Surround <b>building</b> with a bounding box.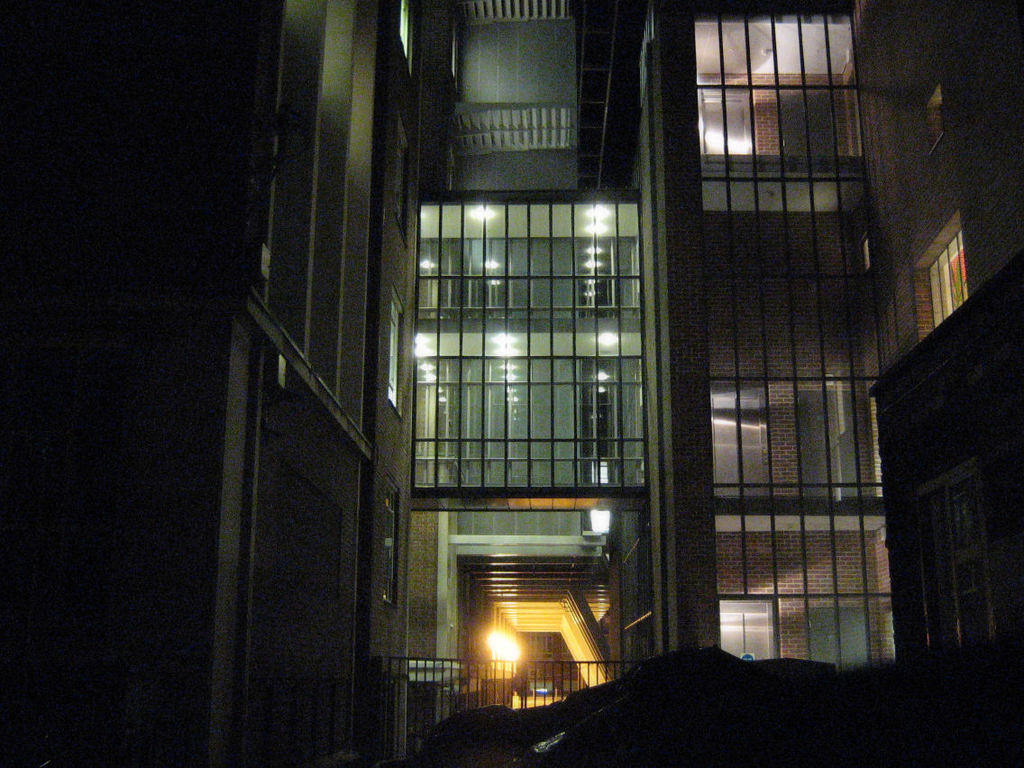
152:0:1023:767.
